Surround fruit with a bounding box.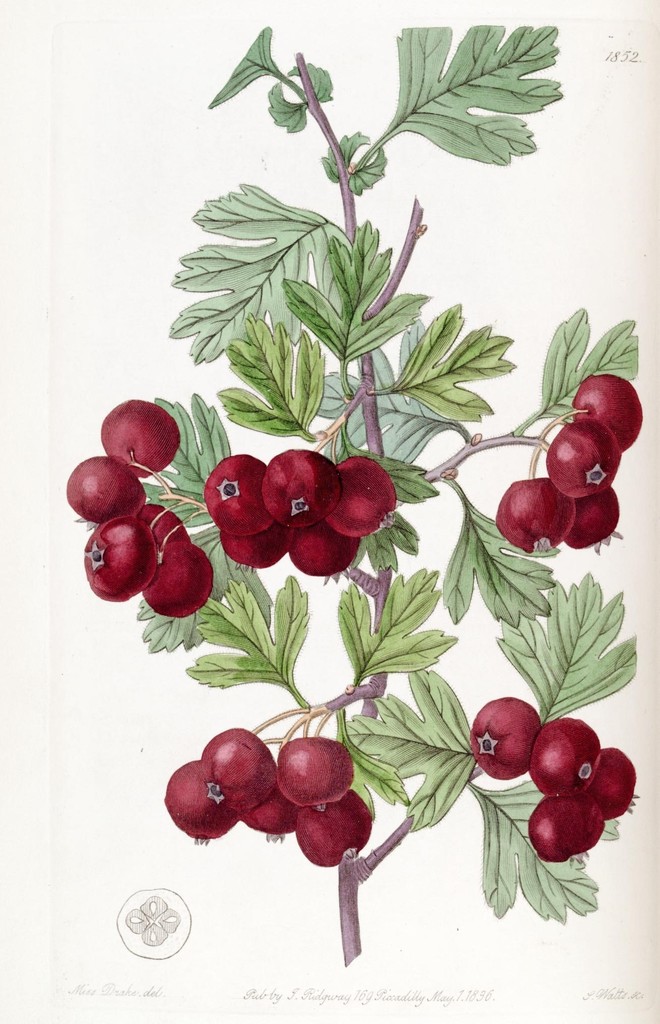
region(469, 699, 543, 783).
